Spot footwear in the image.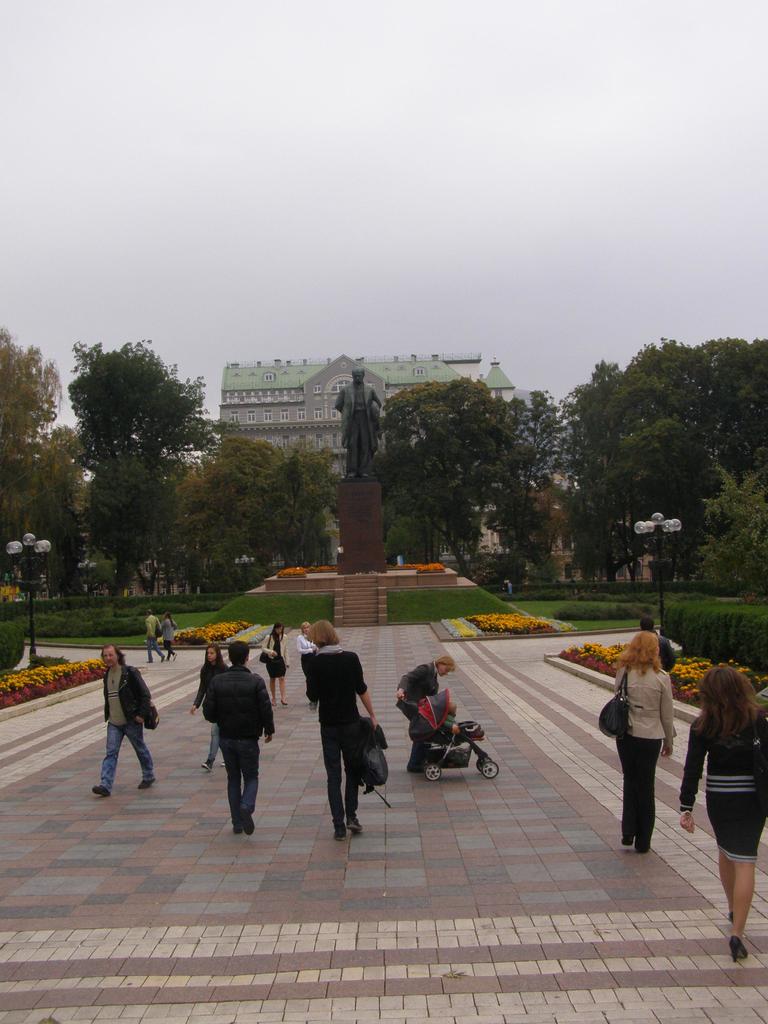
footwear found at x1=240 y1=801 x2=252 y2=836.
